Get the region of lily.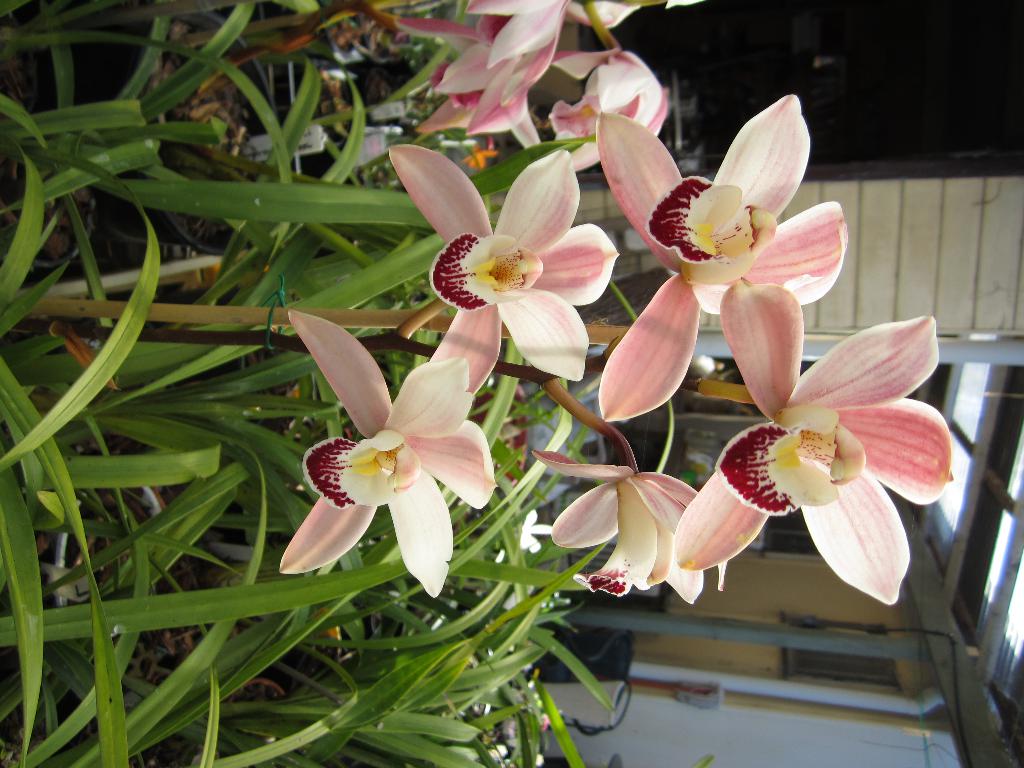
box=[591, 93, 848, 416].
